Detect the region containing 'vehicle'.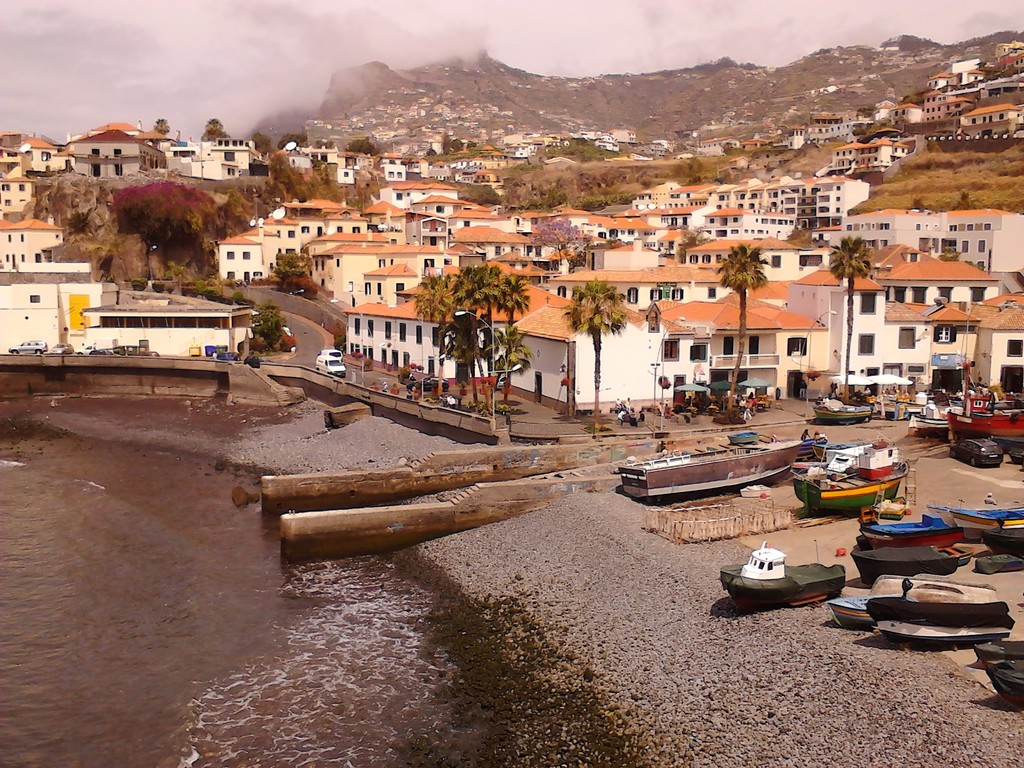
box=[318, 346, 342, 365].
